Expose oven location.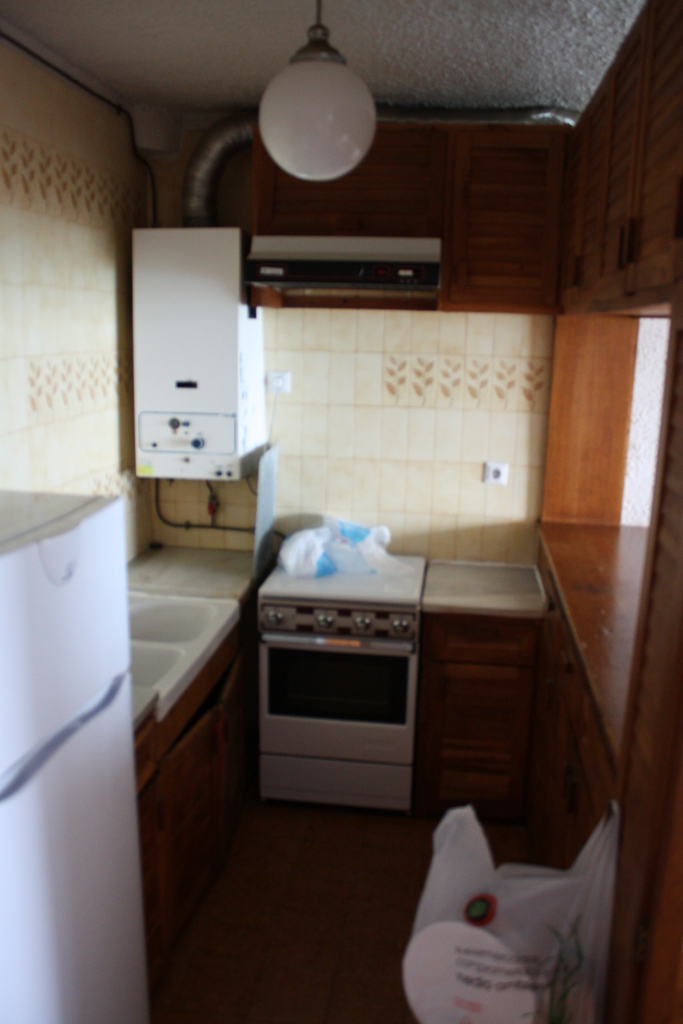
Exposed at [x1=258, y1=631, x2=418, y2=764].
